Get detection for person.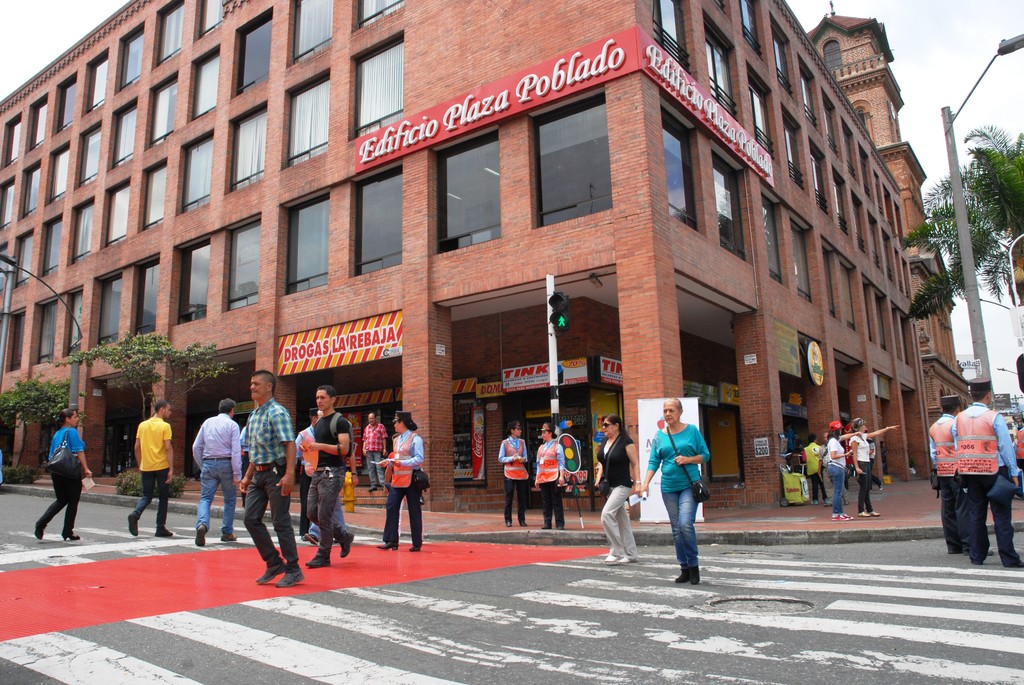
Detection: 312,389,358,567.
